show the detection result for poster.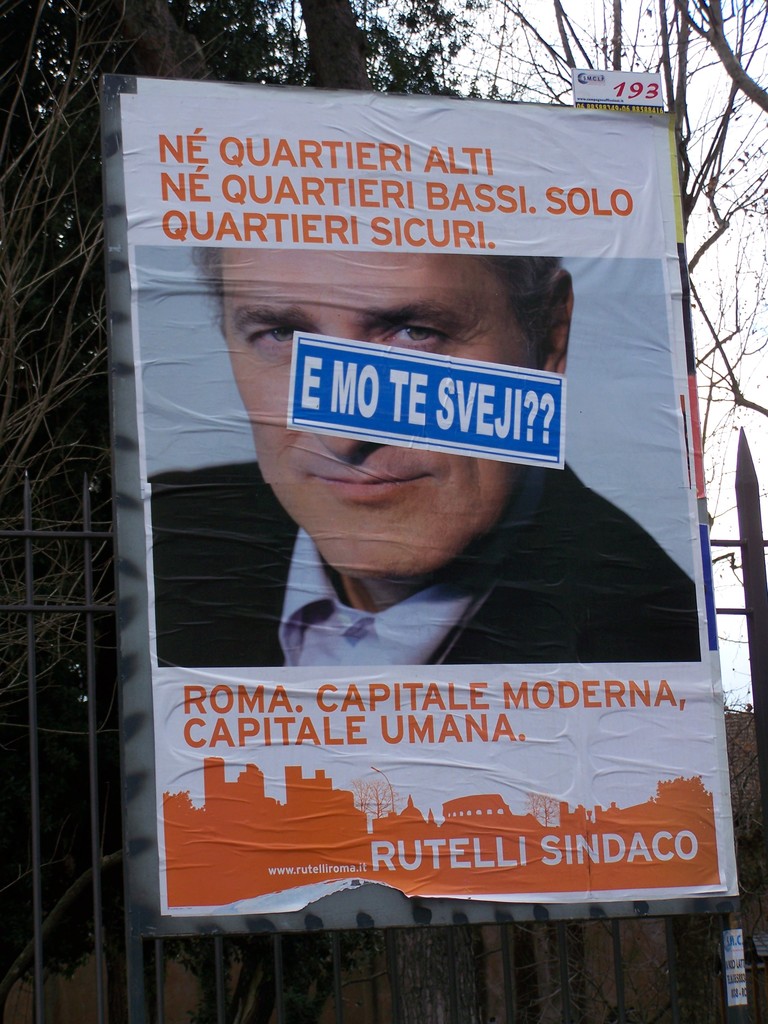
128,75,728,911.
